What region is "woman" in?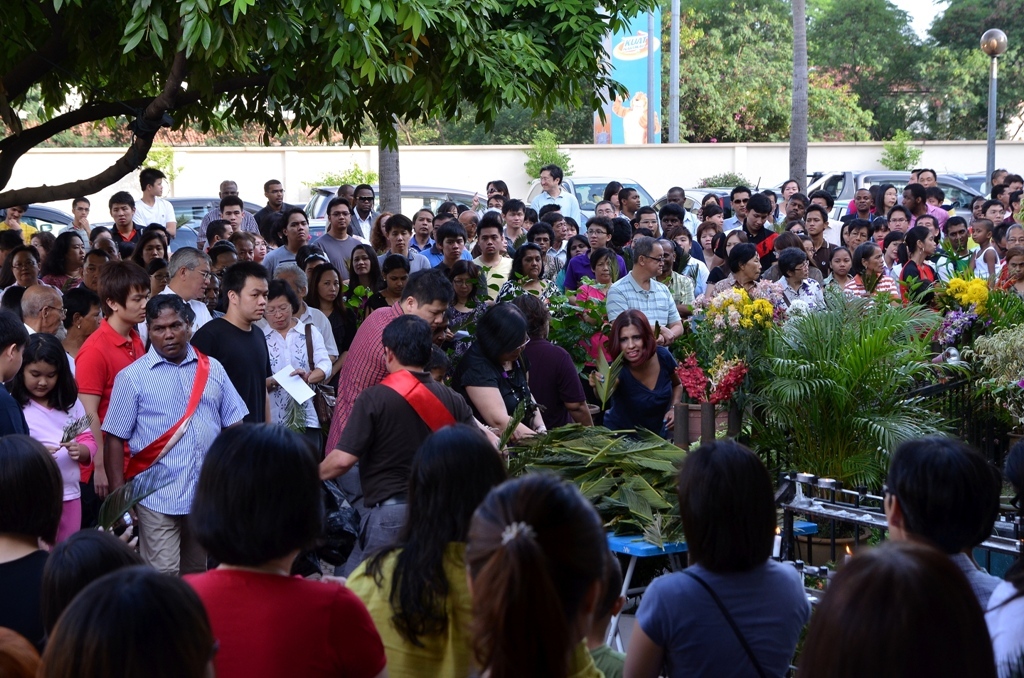
BBox(601, 302, 695, 454).
